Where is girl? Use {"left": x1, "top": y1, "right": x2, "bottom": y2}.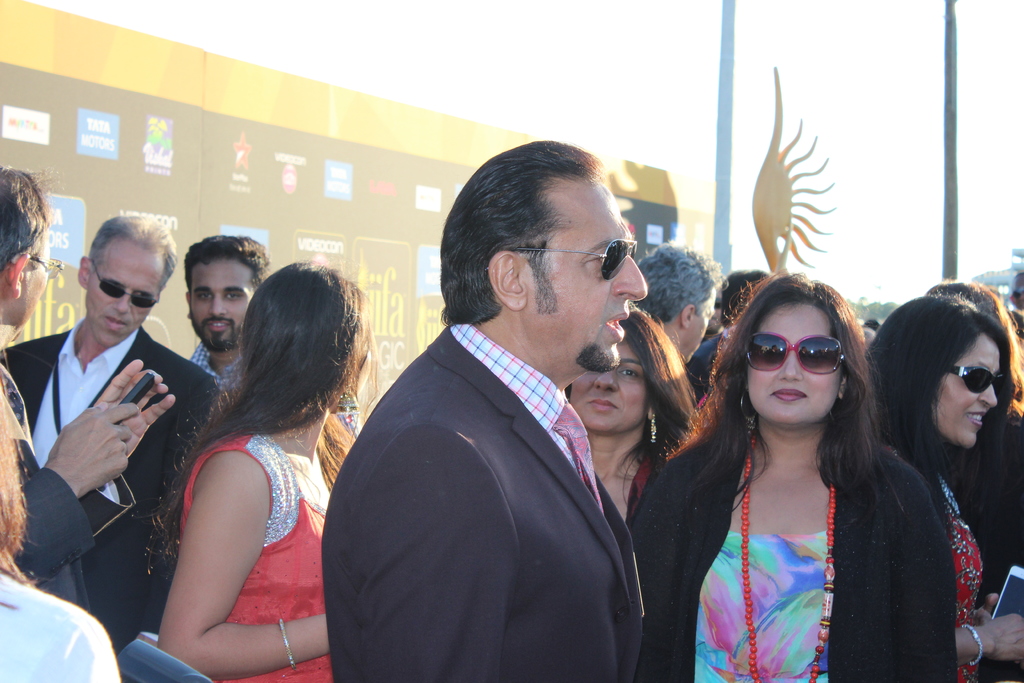
{"left": 143, "top": 260, "right": 381, "bottom": 682}.
